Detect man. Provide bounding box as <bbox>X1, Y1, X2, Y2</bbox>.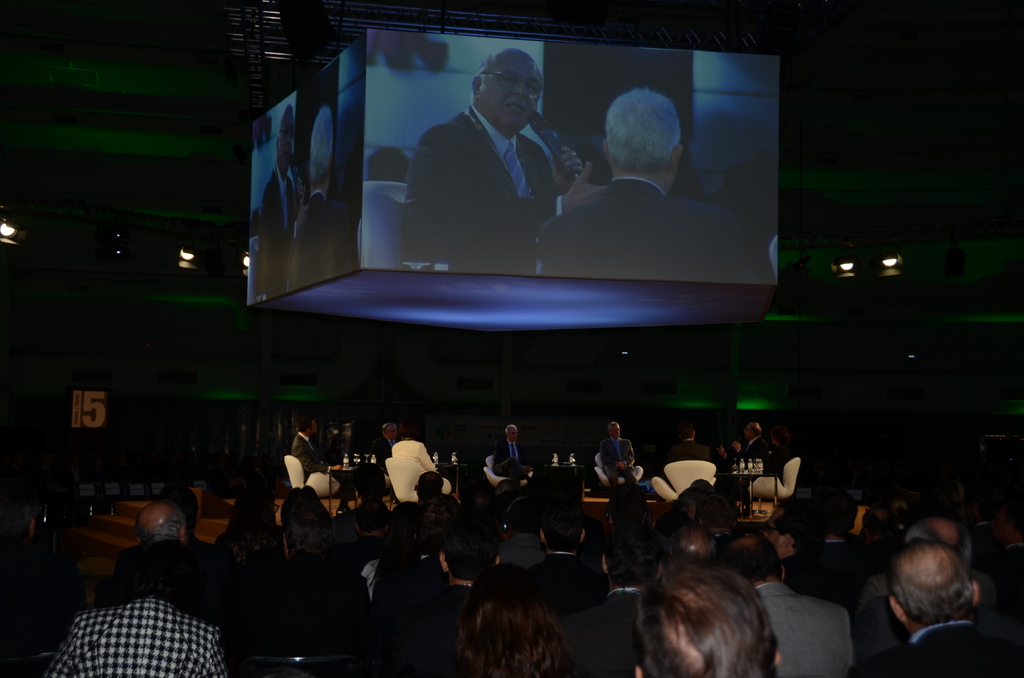
<bbox>761, 506, 844, 609</bbox>.
